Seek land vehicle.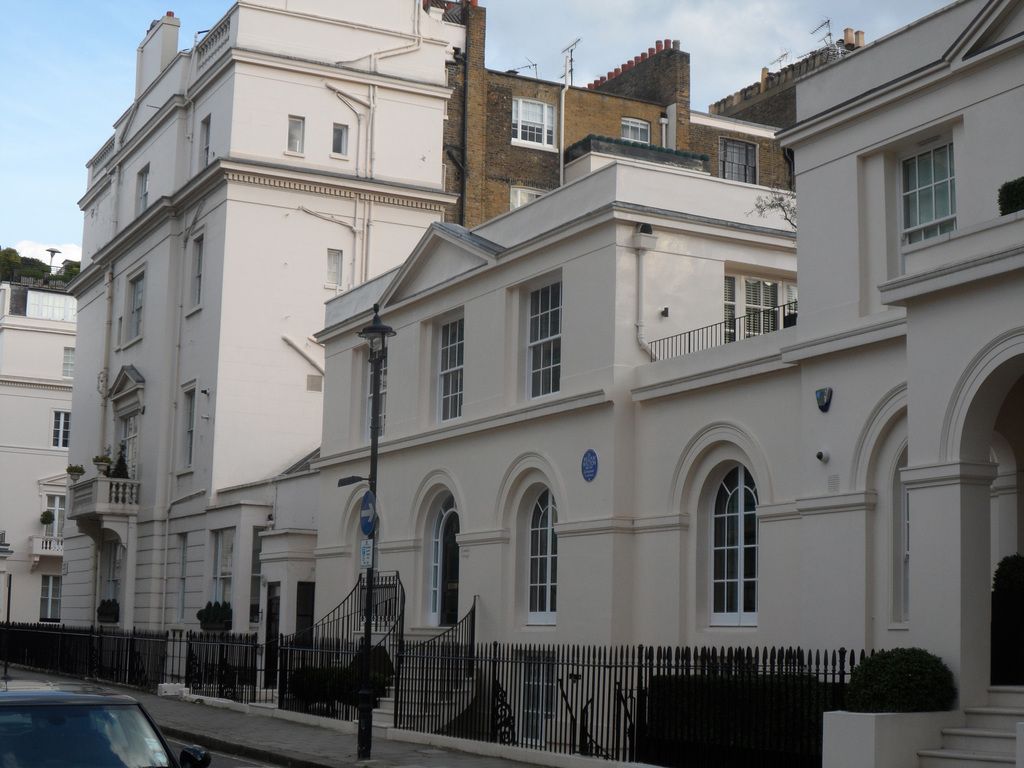
left=18, top=686, right=166, bottom=756.
